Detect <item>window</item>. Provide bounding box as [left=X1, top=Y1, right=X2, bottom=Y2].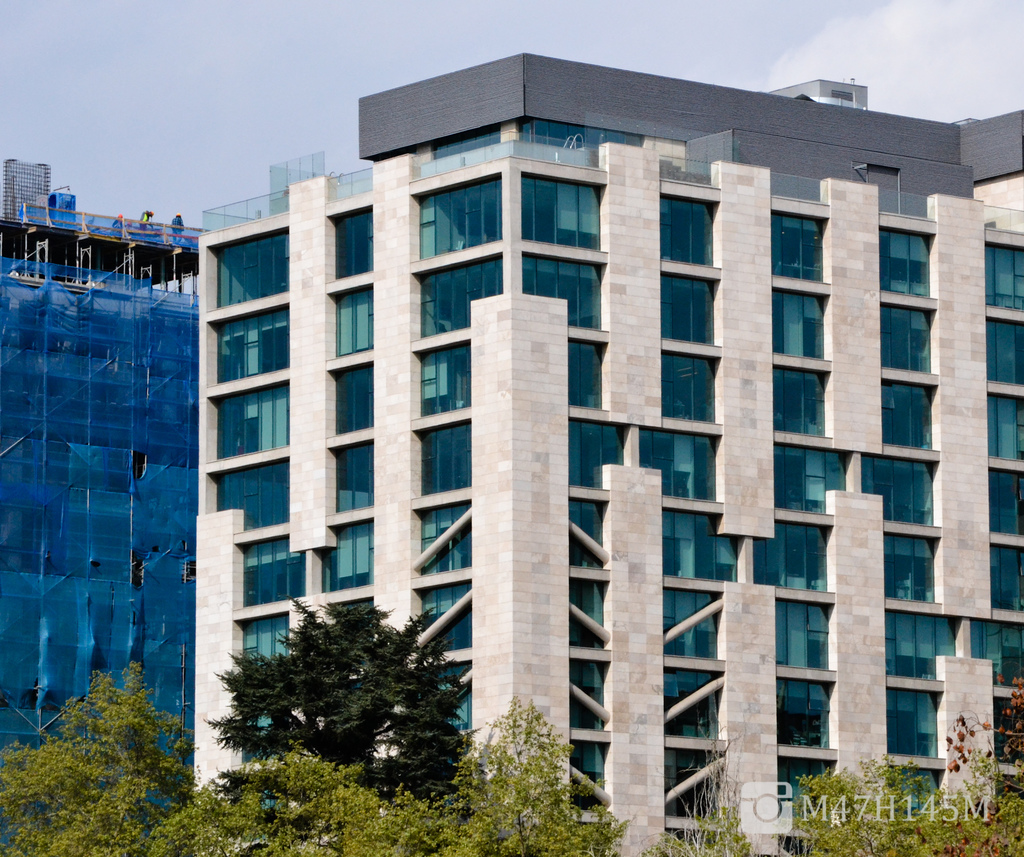
[left=993, top=543, right=1023, bottom=614].
